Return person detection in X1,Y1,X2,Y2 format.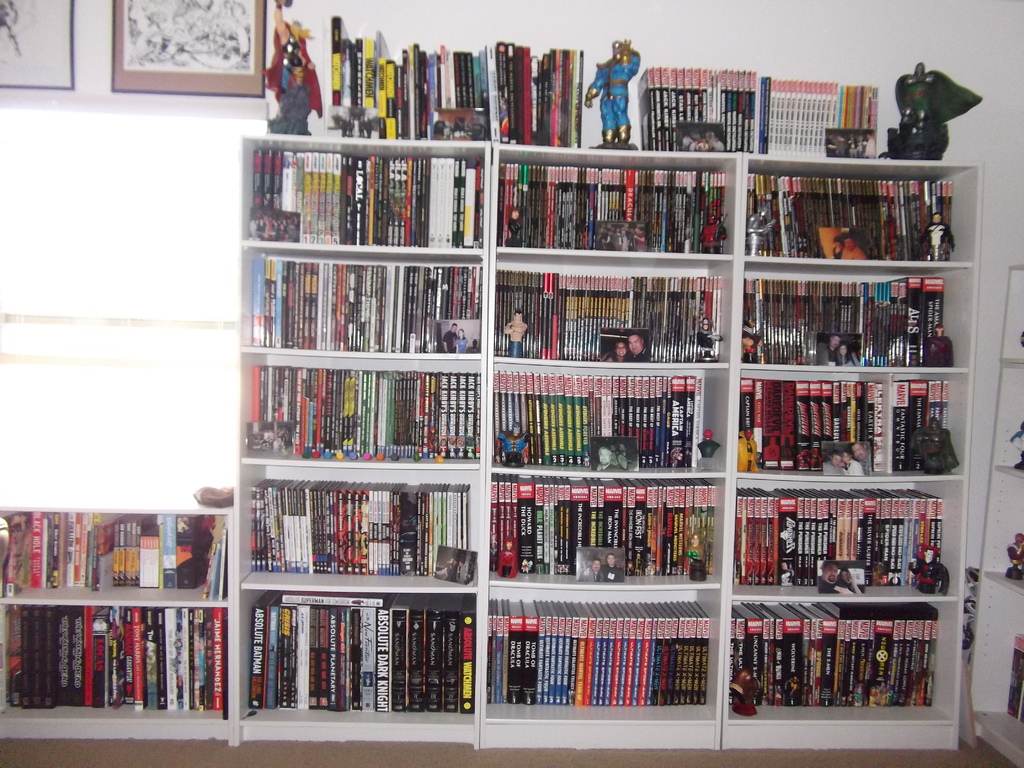
821,451,842,475.
